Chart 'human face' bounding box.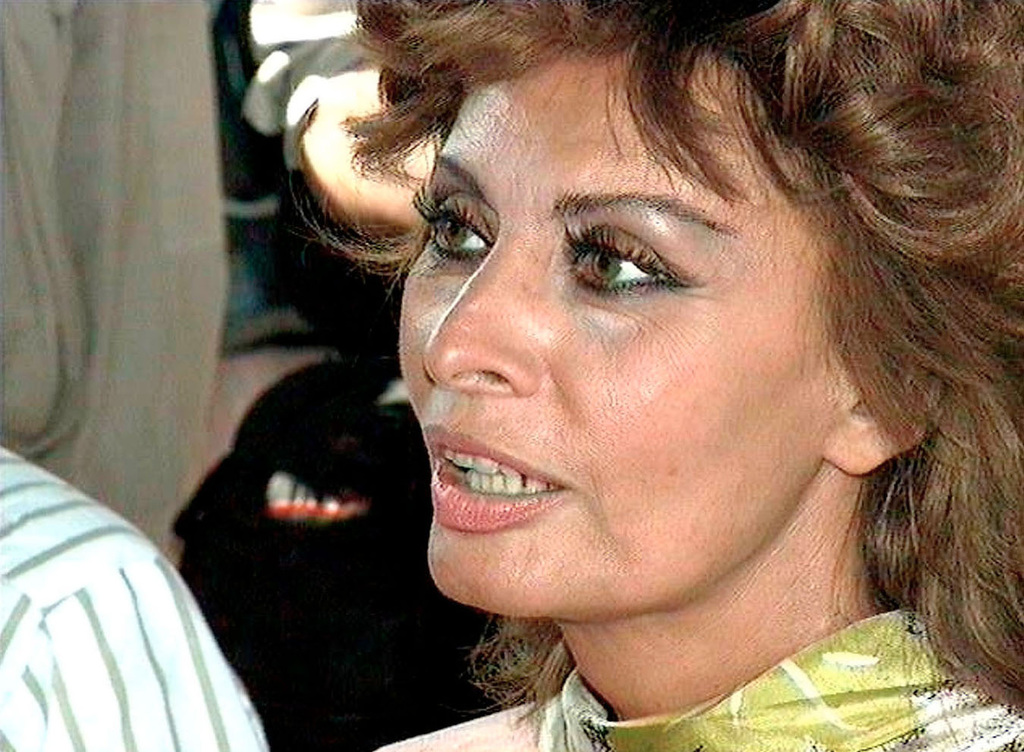
Charted: select_region(397, 45, 834, 621).
